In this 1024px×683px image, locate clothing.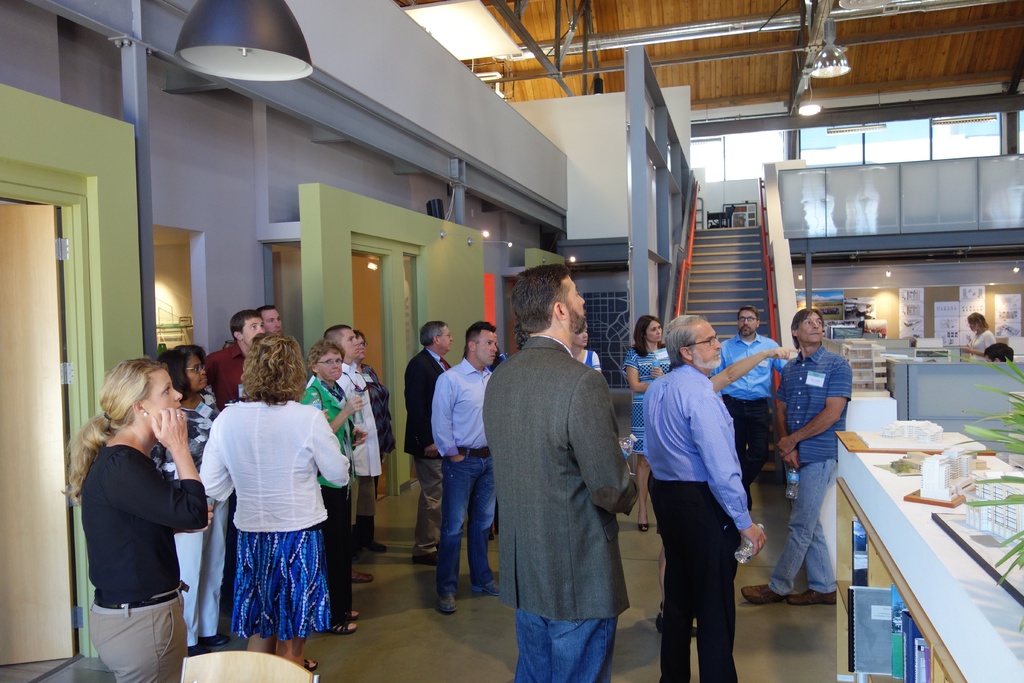
Bounding box: [79, 447, 212, 682].
